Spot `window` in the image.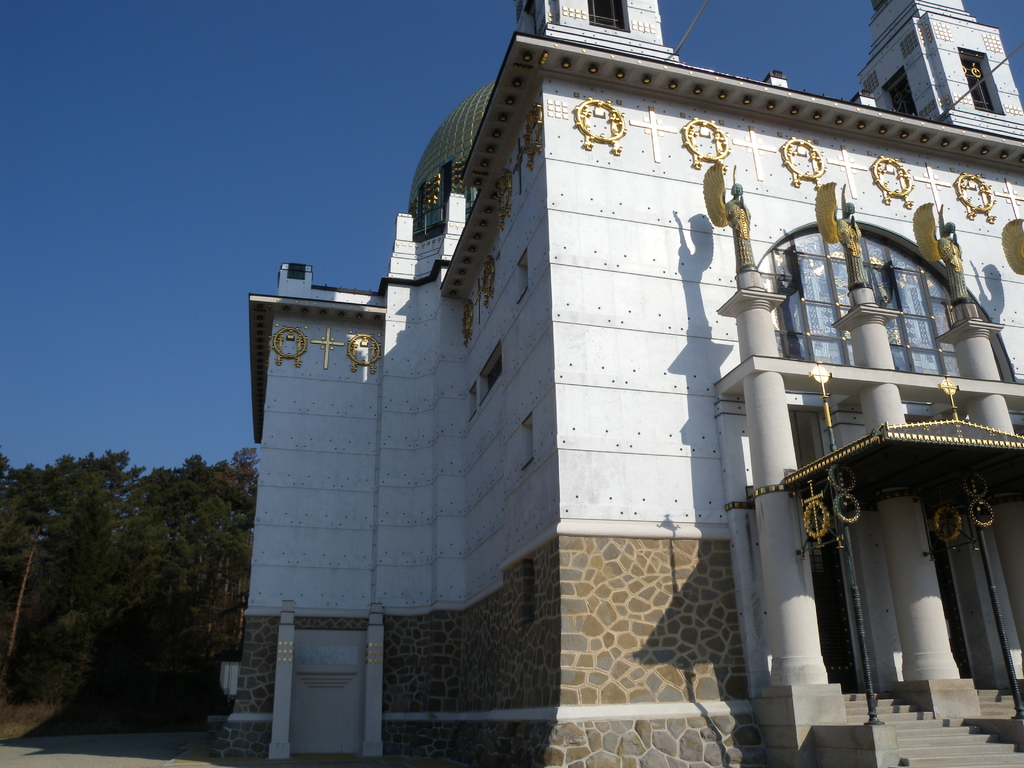
`window` found at {"x1": 959, "y1": 46, "x2": 1001, "y2": 114}.
